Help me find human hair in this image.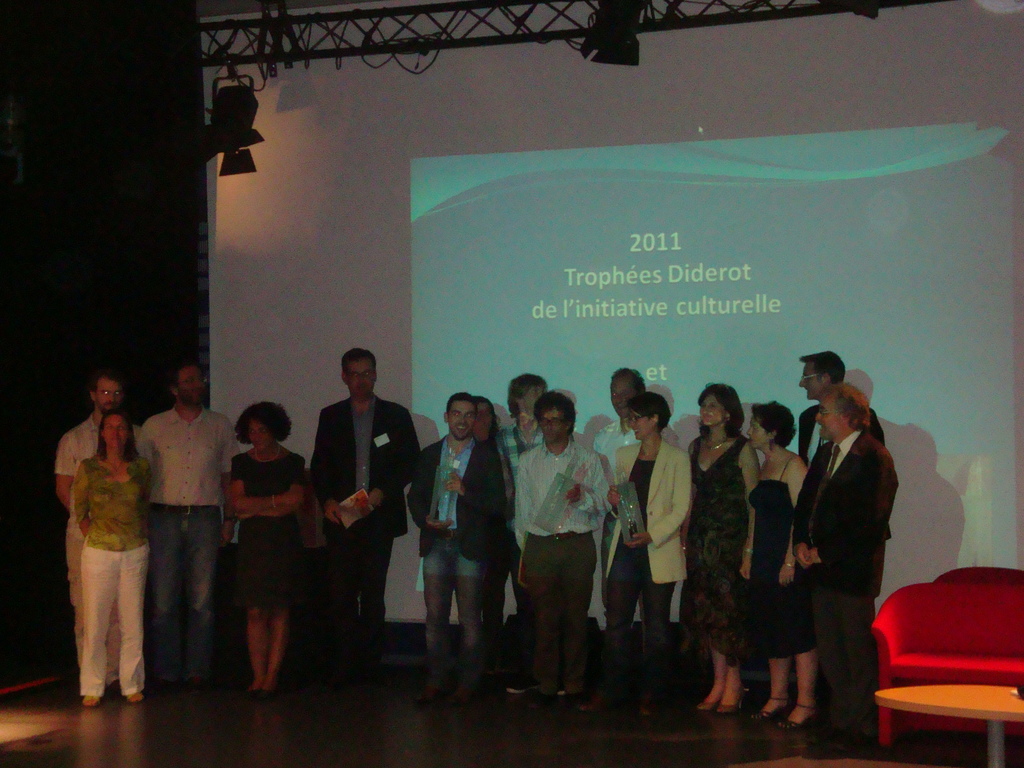
Found it: {"x1": 819, "y1": 383, "x2": 874, "y2": 433}.
